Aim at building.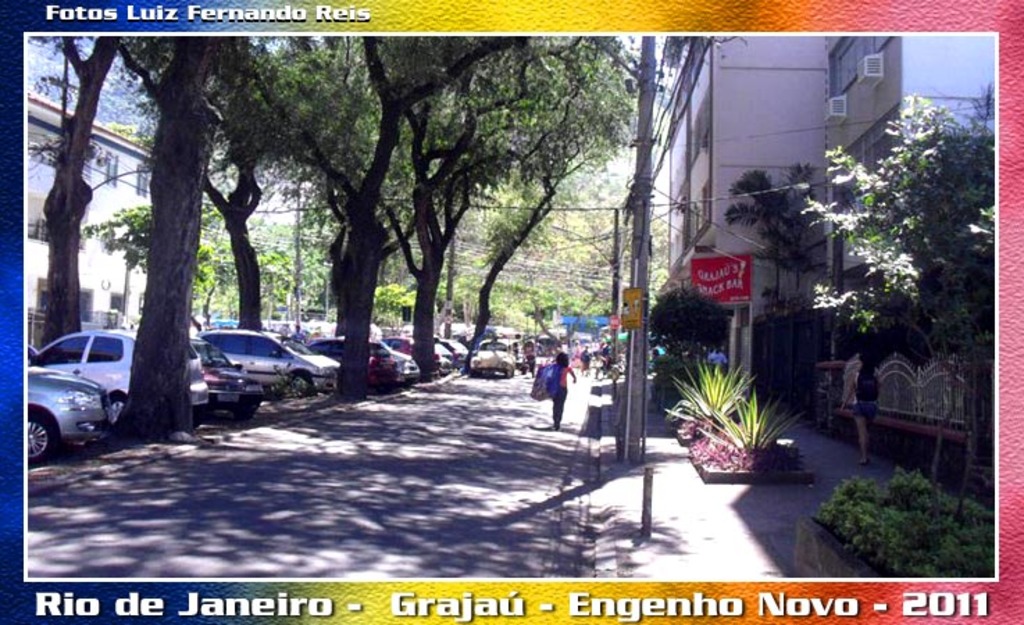
Aimed at bbox=[660, 32, 993, 460].
